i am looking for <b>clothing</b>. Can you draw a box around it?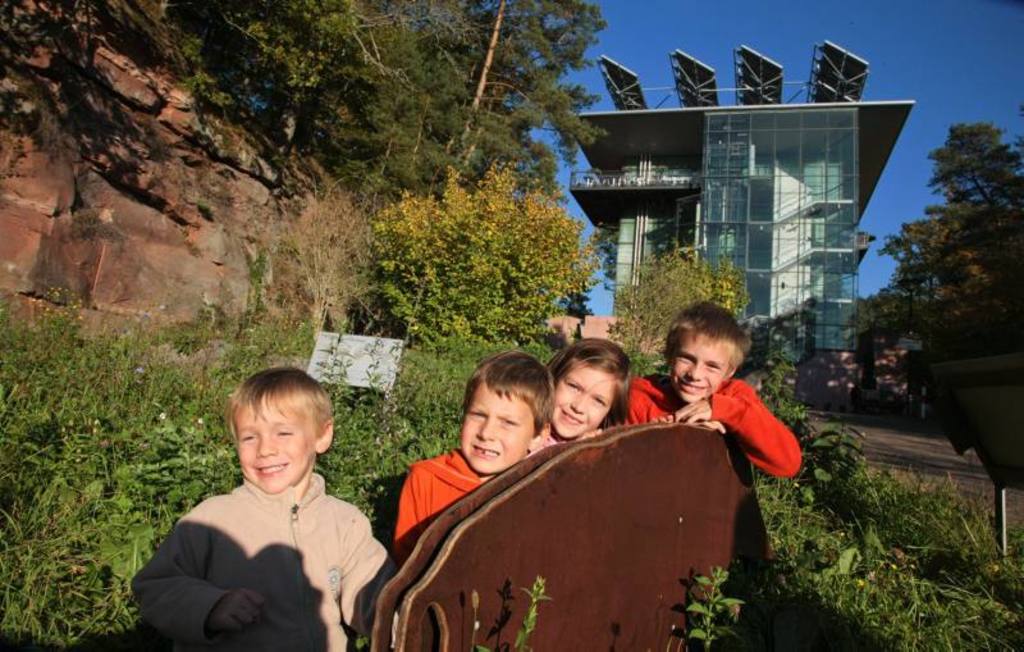
Sure, the bounding box is <box>623,370,801,475</box>.
